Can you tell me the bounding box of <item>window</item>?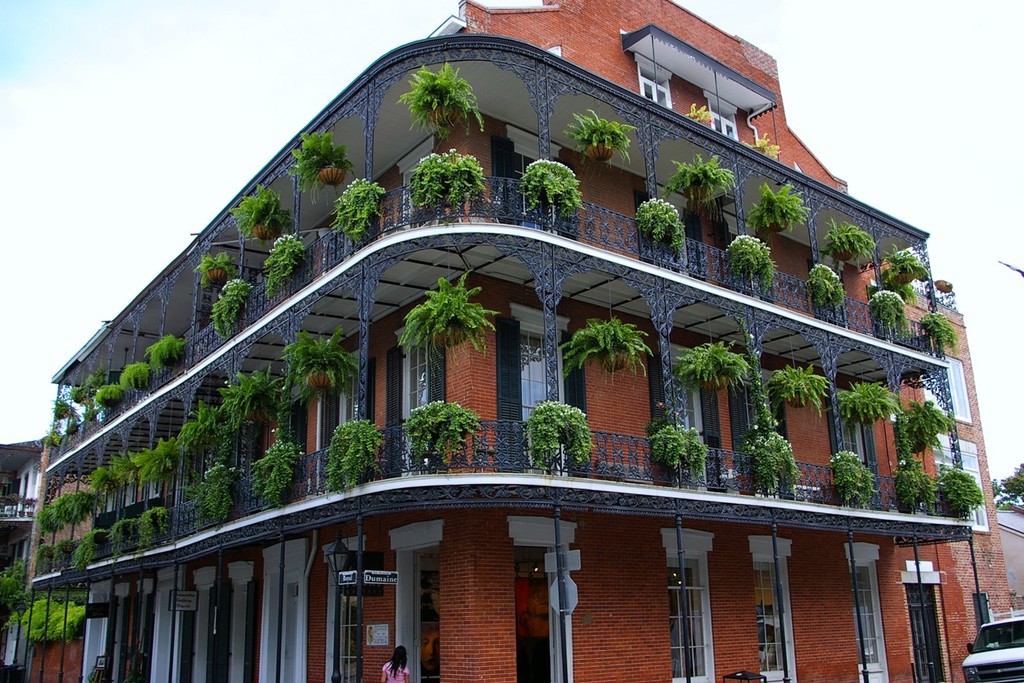
left=709, top=92, right=735, bottom=144.
